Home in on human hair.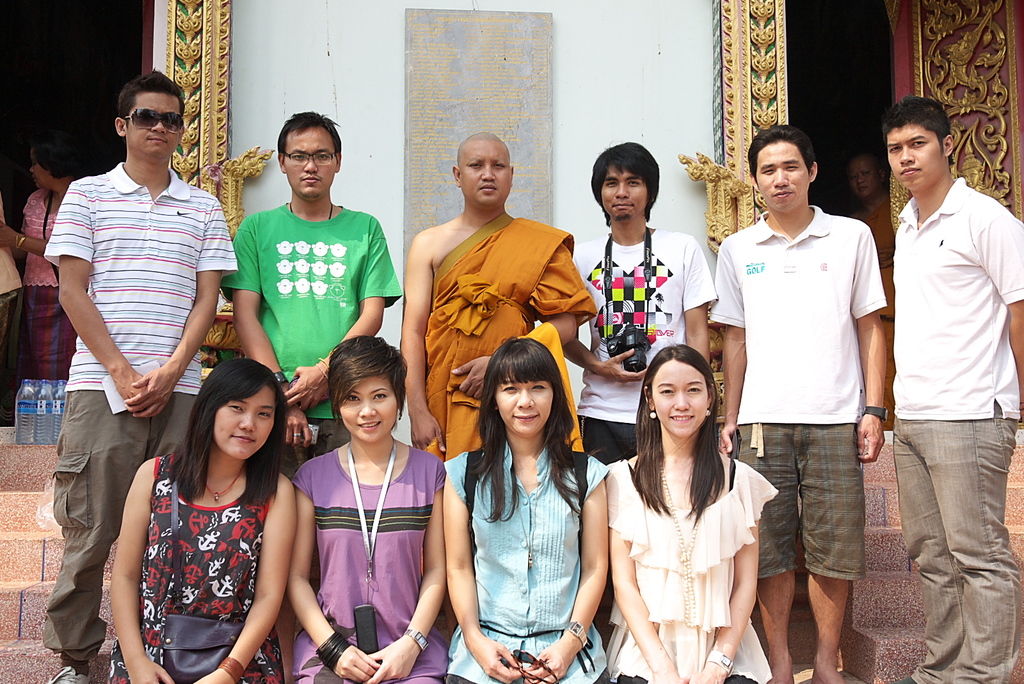
Homed in at x1=884 y1=93 x2=954 y2=166.
